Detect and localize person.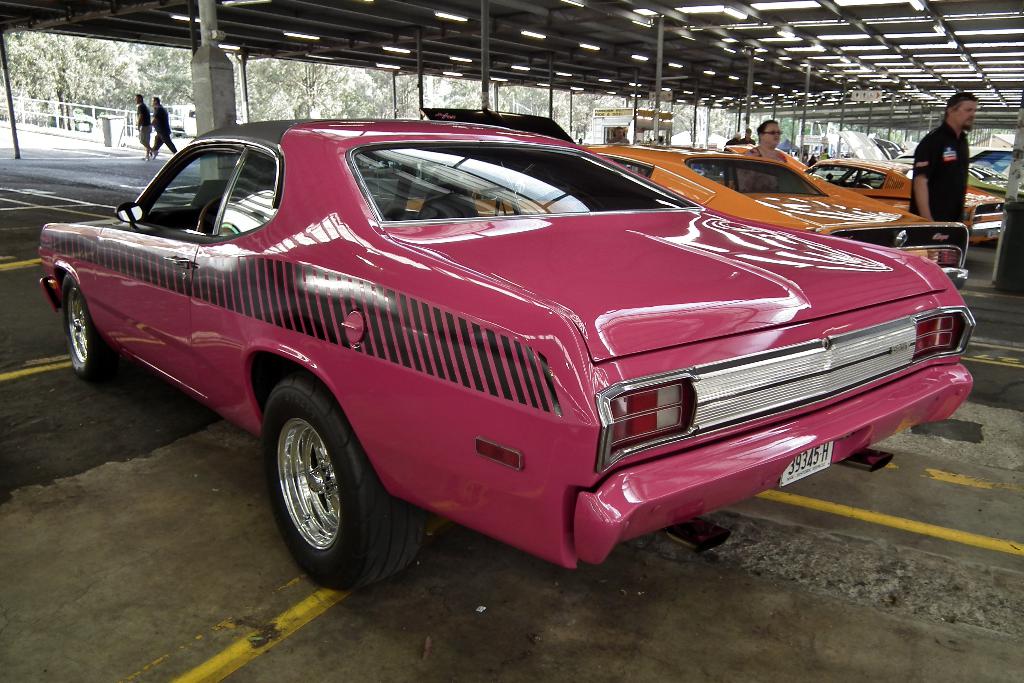
Localized at 721 133 741 187.
